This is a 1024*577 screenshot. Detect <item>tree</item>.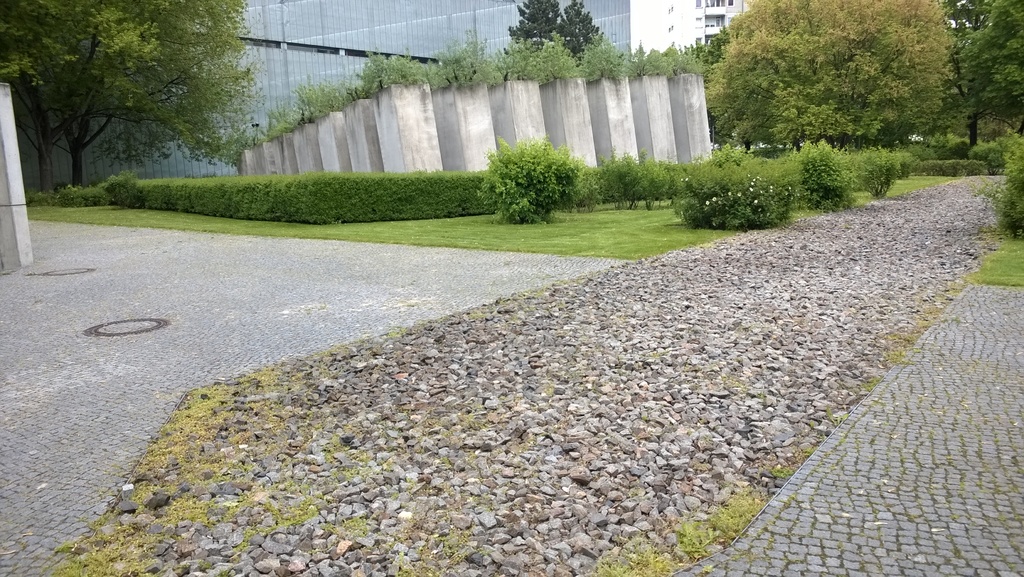
locate(963, 0, 1023, 120).
